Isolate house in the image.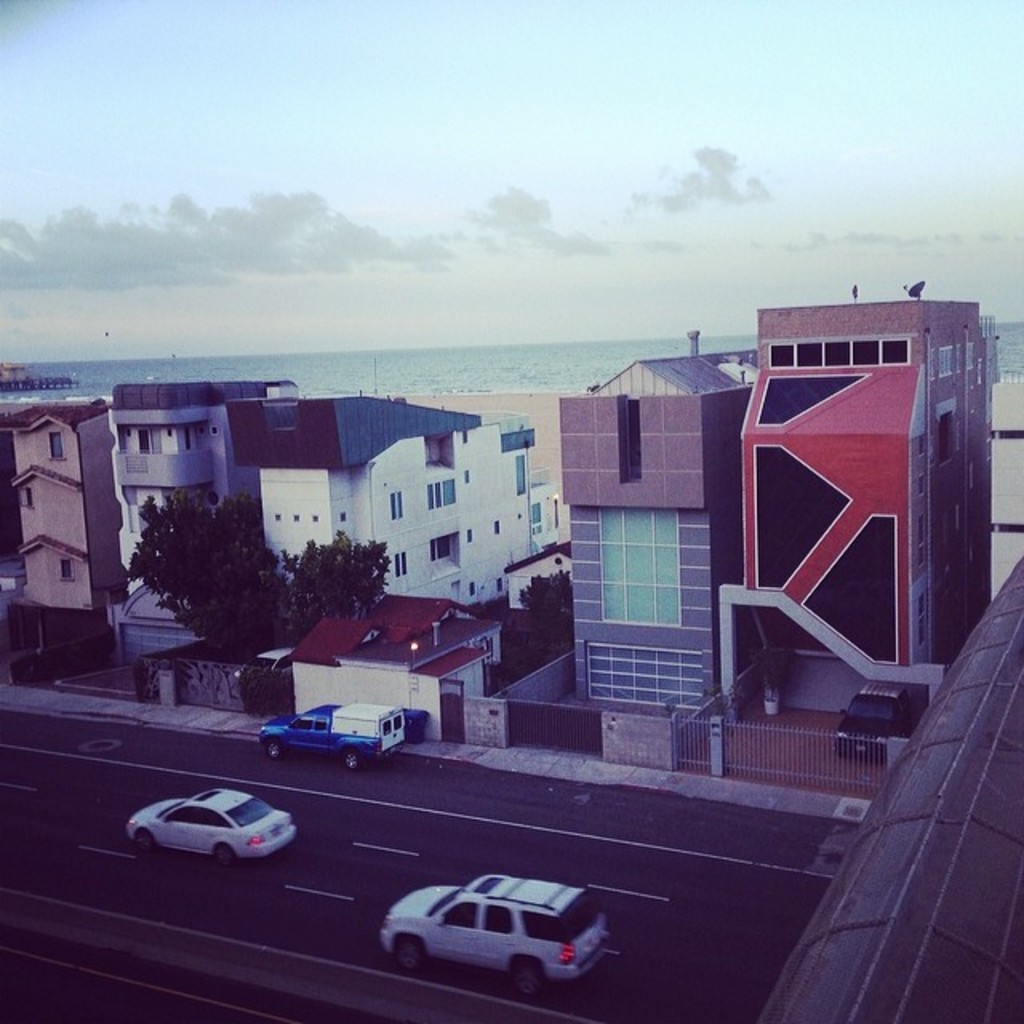
Isolated region: 0/395/122/616.
